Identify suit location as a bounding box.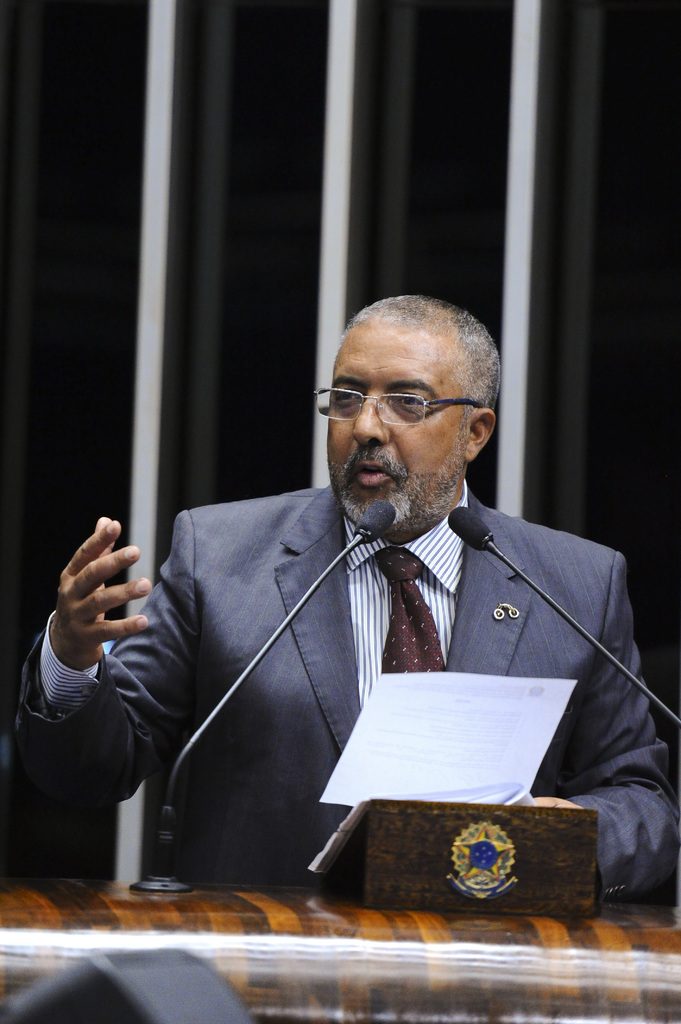
{"x1": 110, "y1": 452, "x2": 646, "y2": 874}.
